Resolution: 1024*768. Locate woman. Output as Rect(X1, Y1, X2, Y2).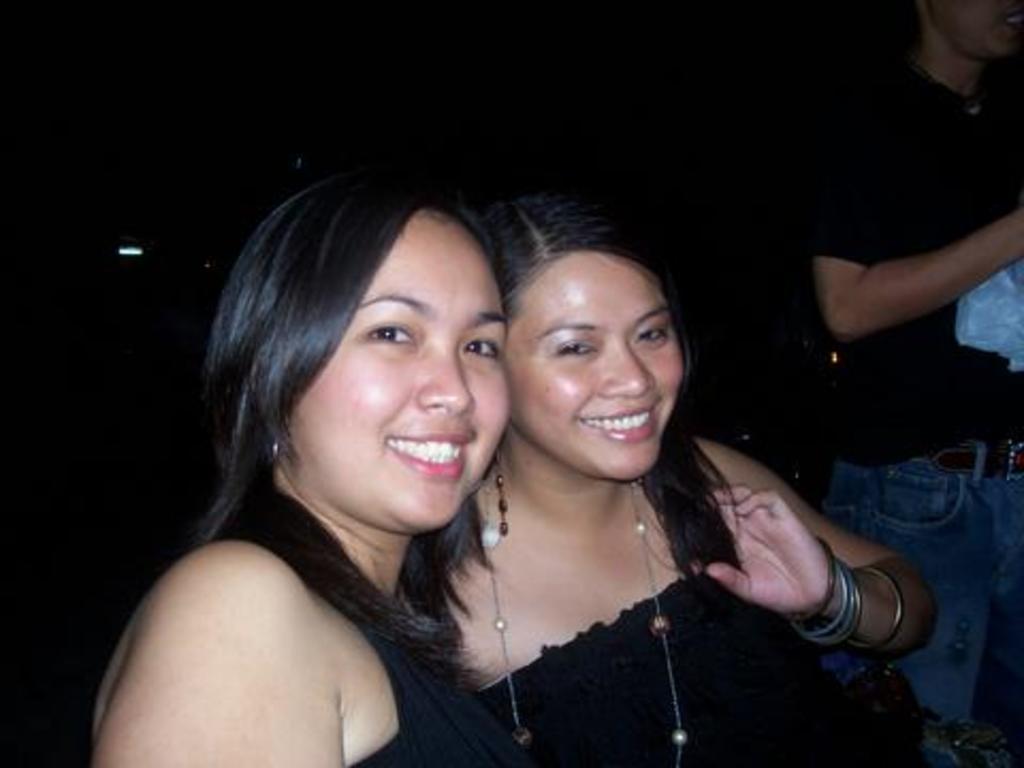
Rect(90, 171, 535, 766).
